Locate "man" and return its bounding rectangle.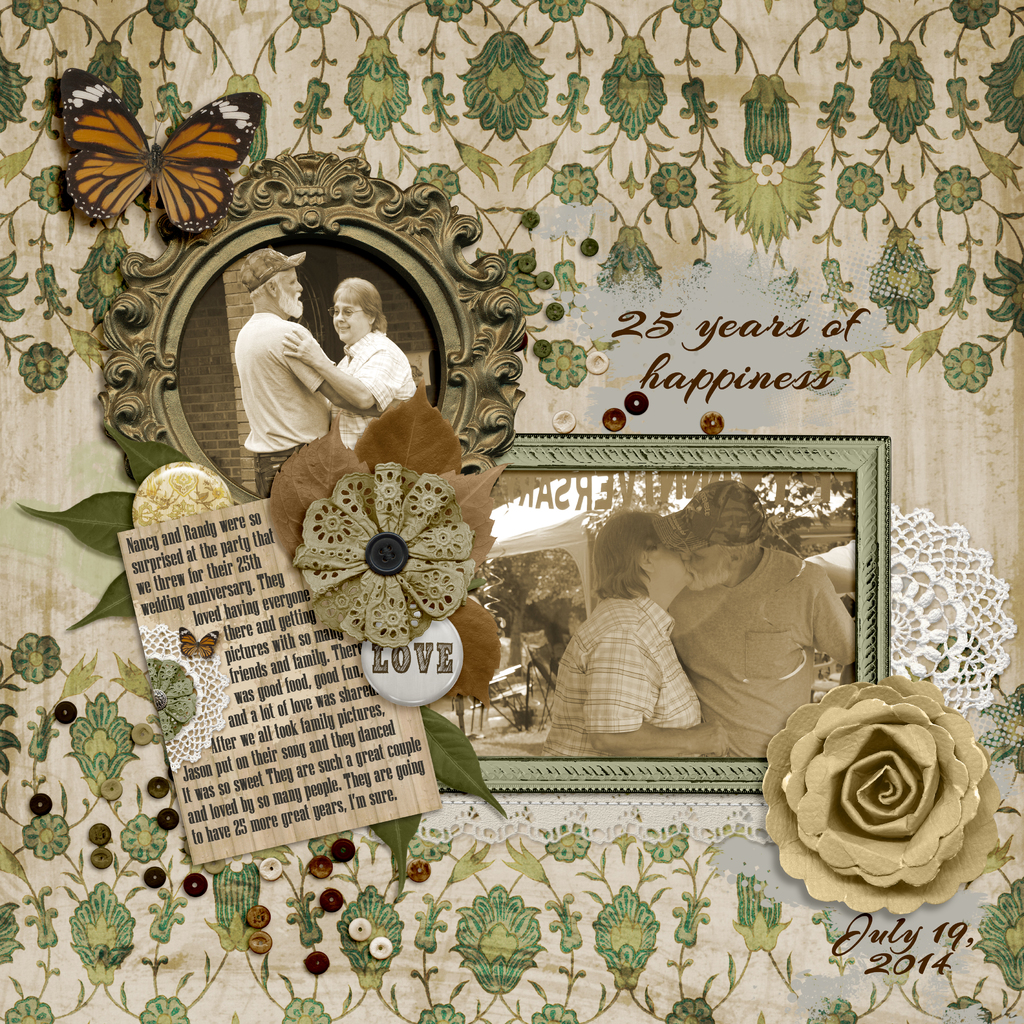
668 483 841 773.
